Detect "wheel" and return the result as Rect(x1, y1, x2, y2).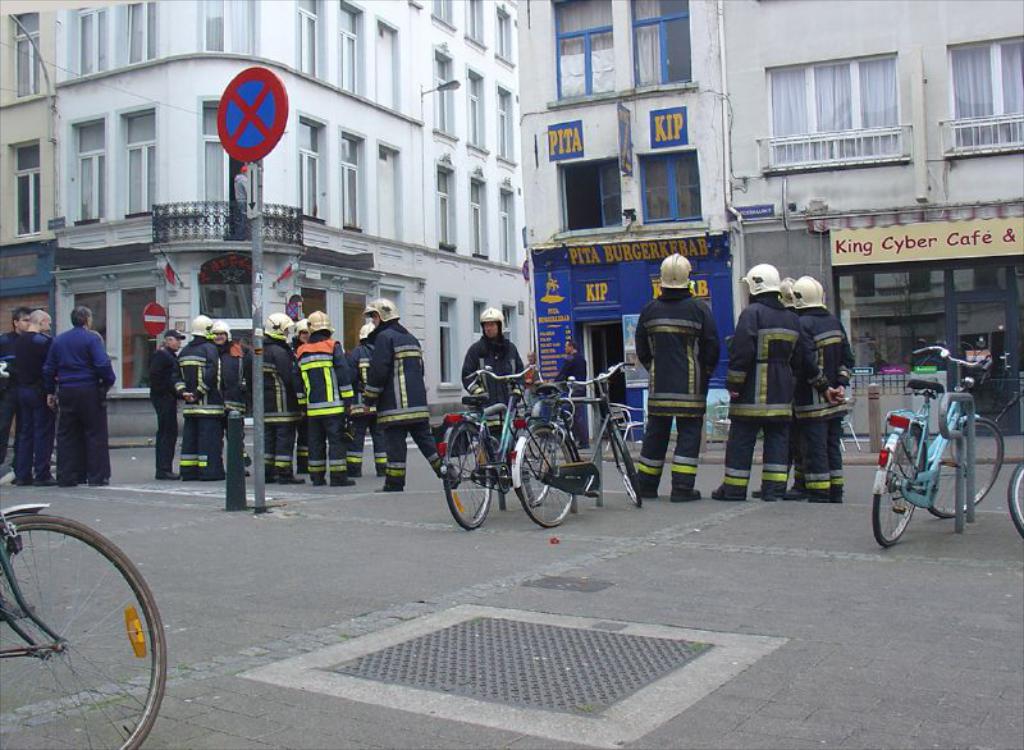
Rect(874, 427, 928, 547).
